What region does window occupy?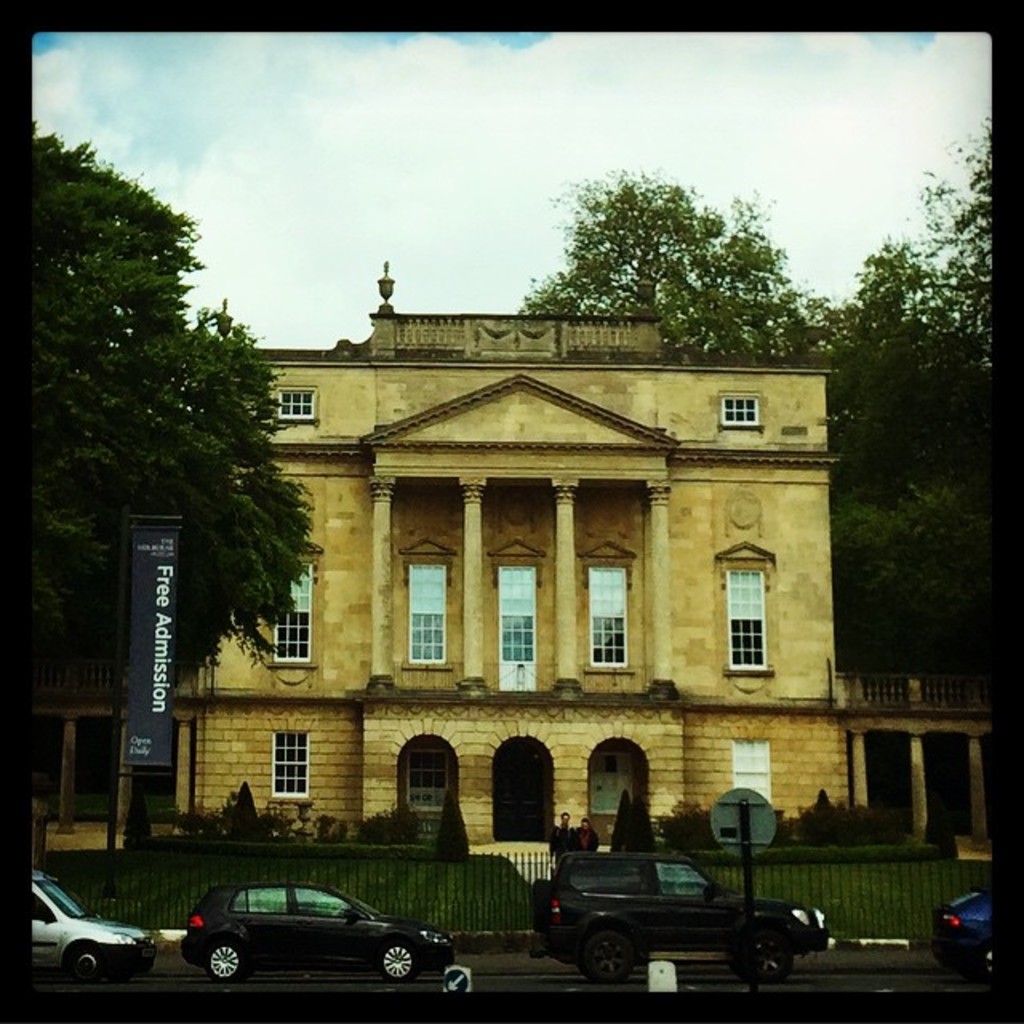
<box>718,392,765,427</box>.
